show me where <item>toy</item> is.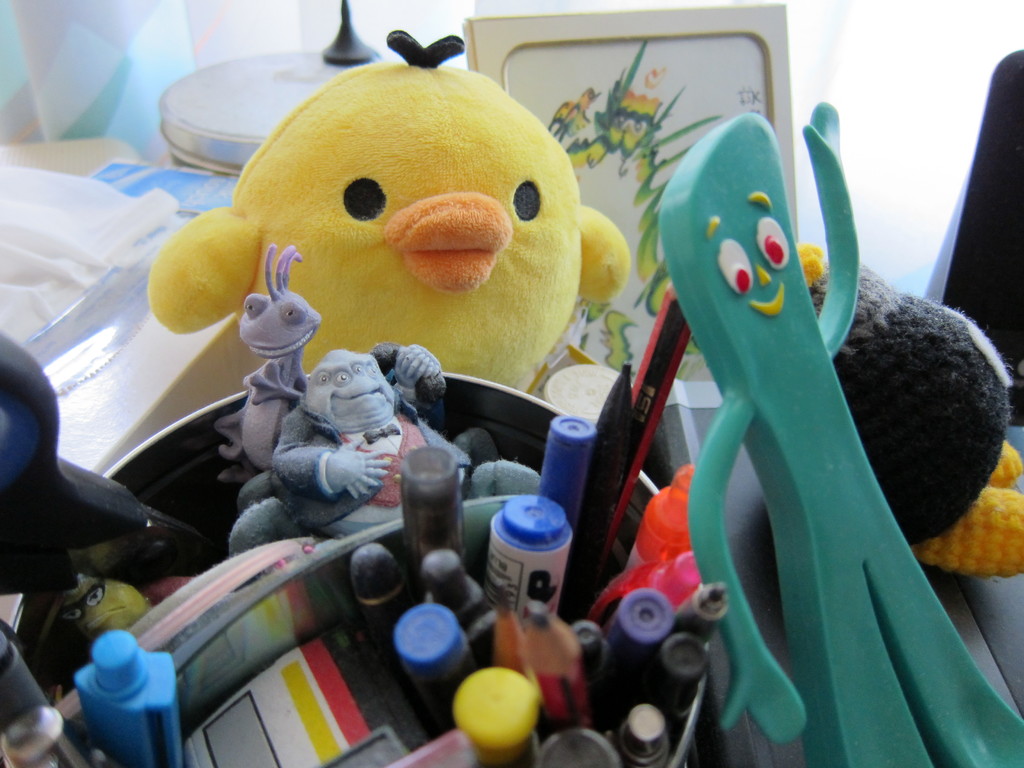
<item>toy</item> is at (657,101,1023,767).
